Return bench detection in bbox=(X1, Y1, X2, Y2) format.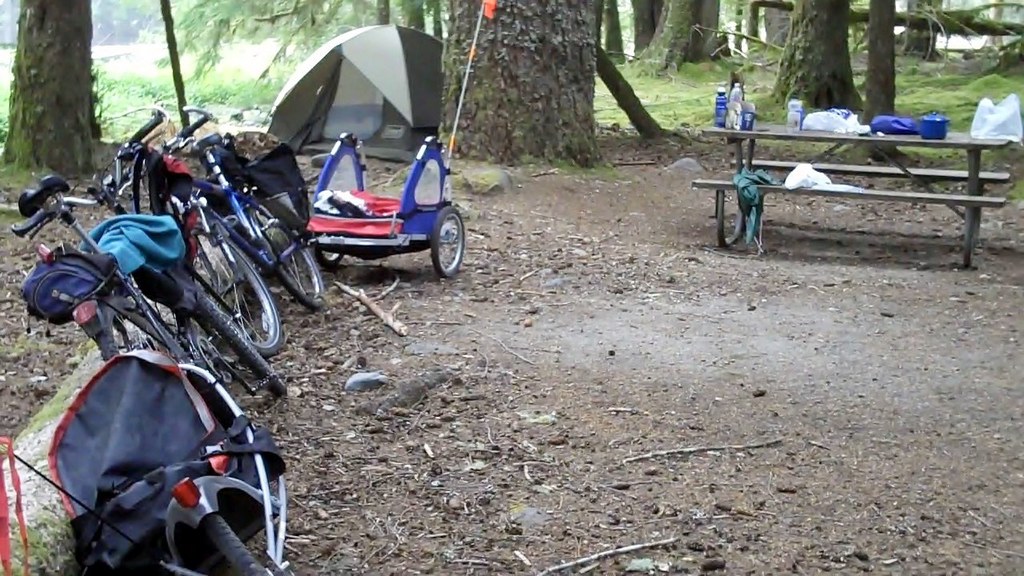
bbox=(686, 124, 1016, 268).
